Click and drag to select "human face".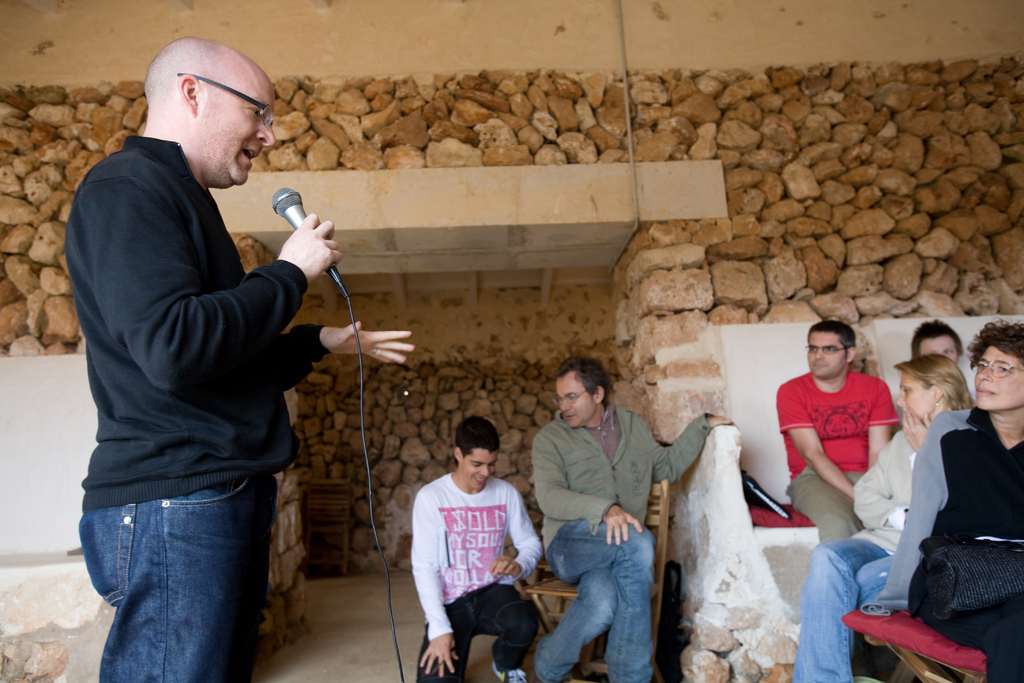
Selection: 197:66:277:190.
